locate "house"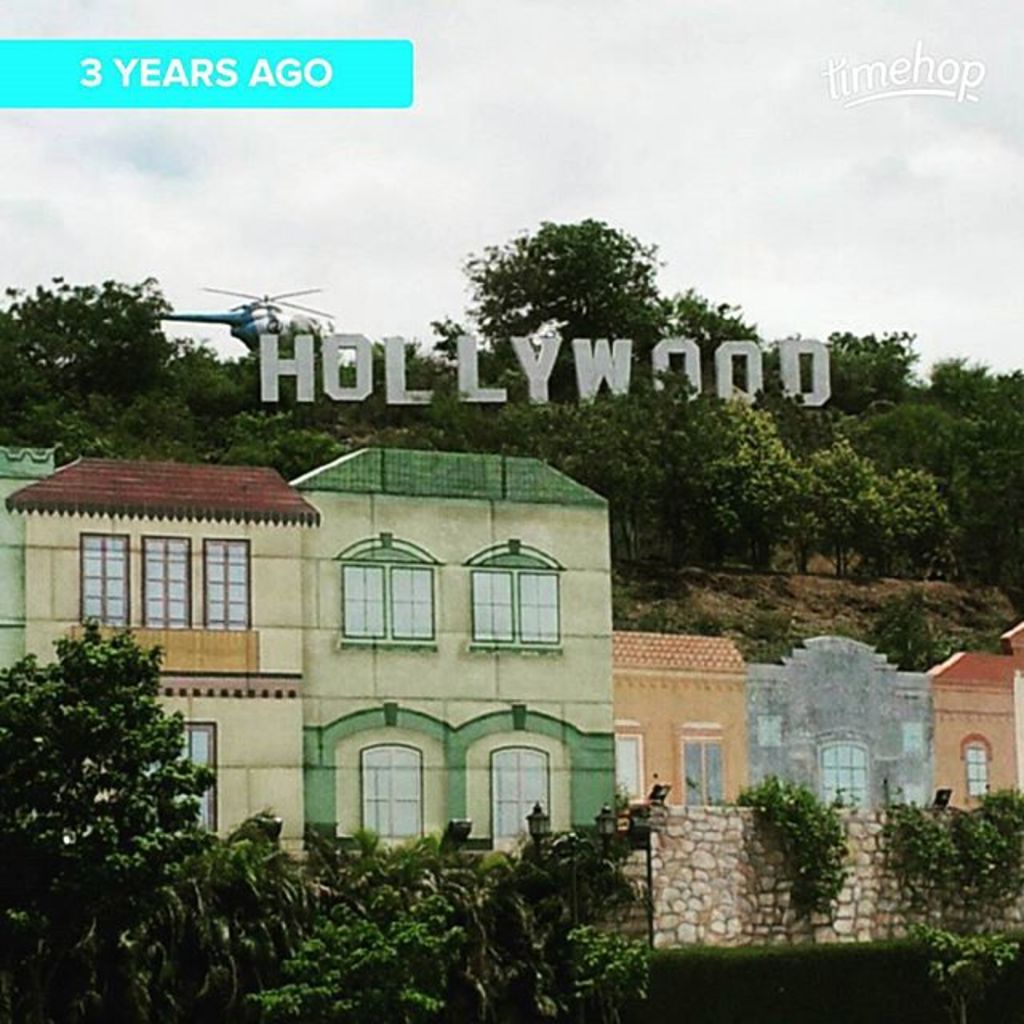
BBox(14, 469, 315, 874)
